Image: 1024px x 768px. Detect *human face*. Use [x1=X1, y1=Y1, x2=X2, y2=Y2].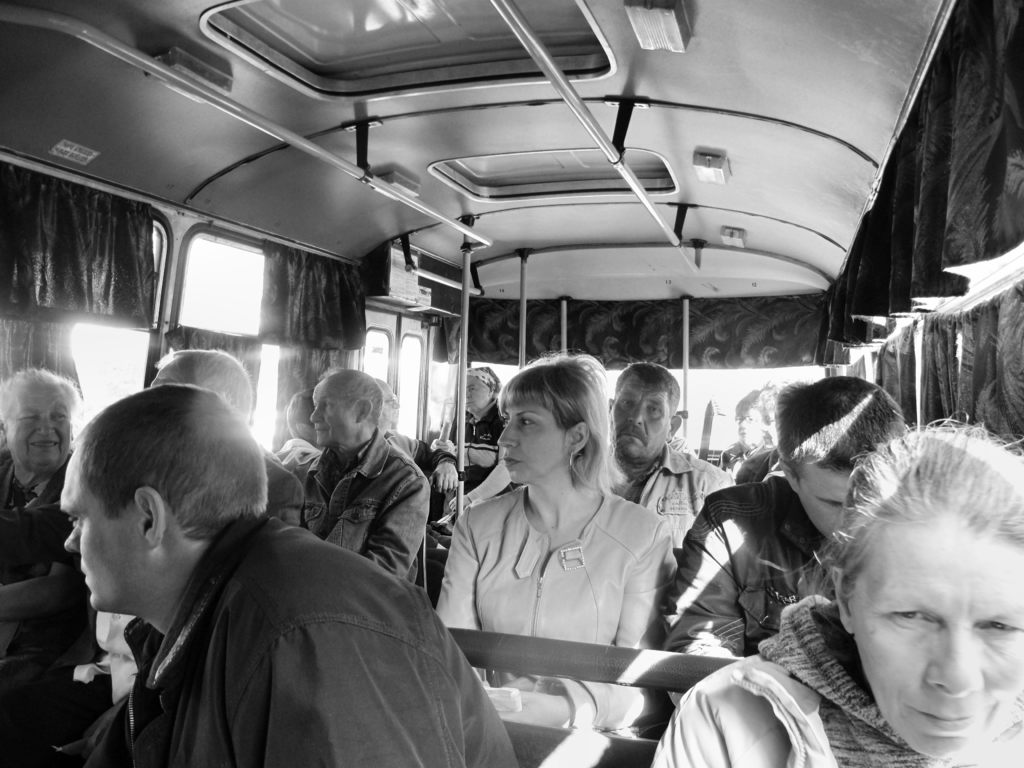
[x1=1, y1=381, x2=74, y2=472].
